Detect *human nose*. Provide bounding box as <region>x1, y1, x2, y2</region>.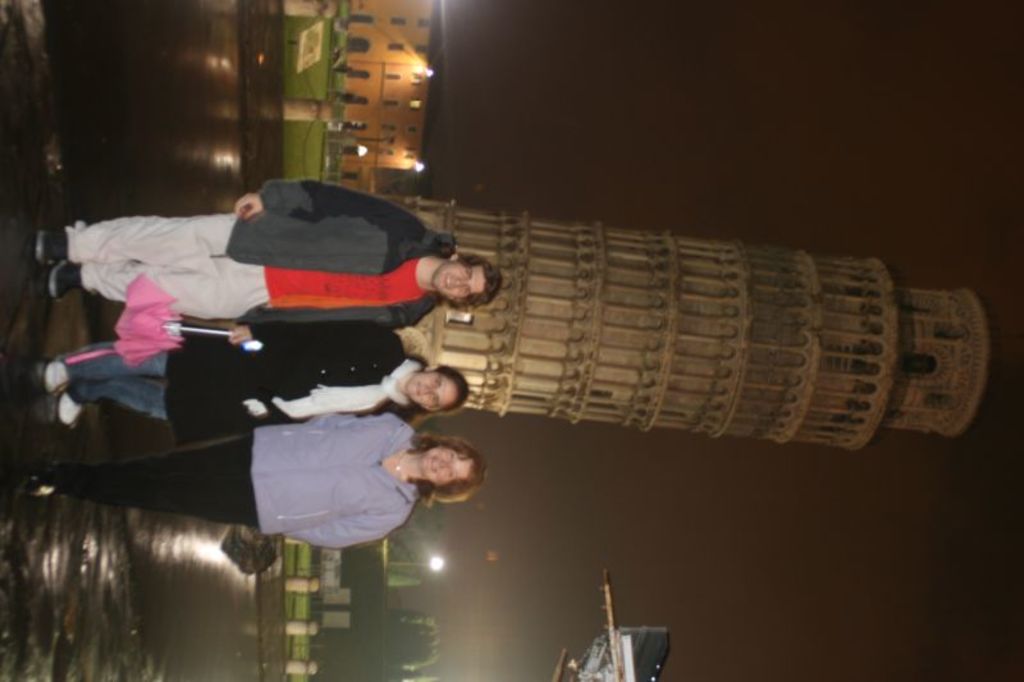
<region>440, 459, 451, 470</region>.
